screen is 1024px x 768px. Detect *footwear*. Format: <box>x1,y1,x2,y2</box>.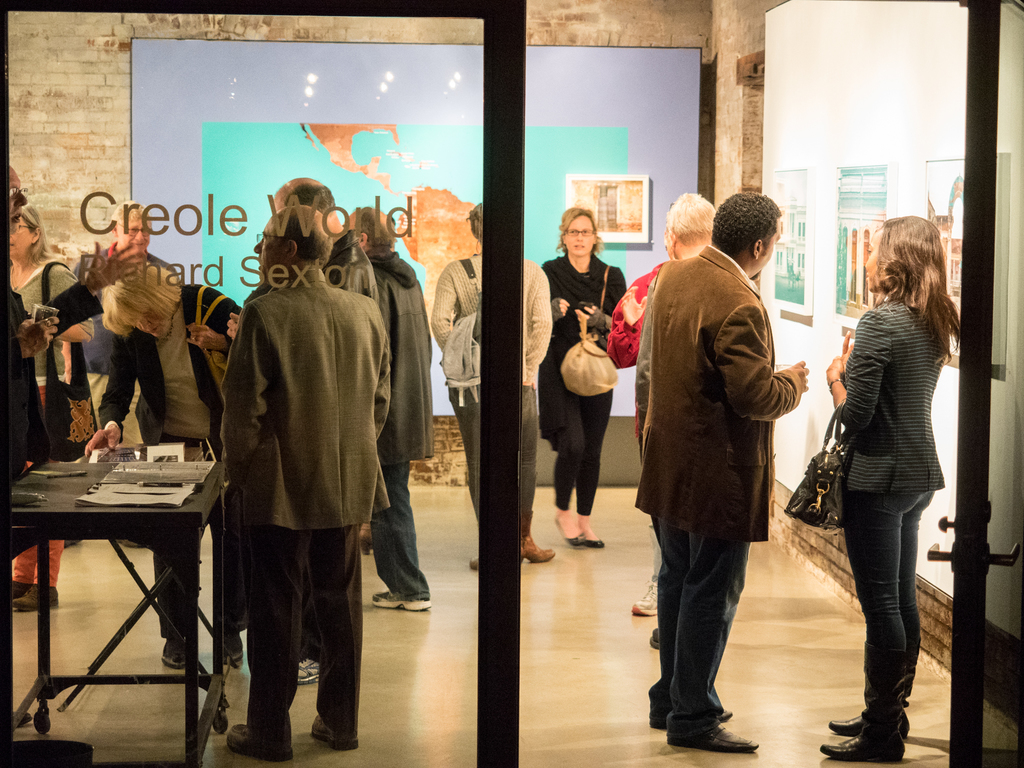
<box>227,721,294,760</box>.
